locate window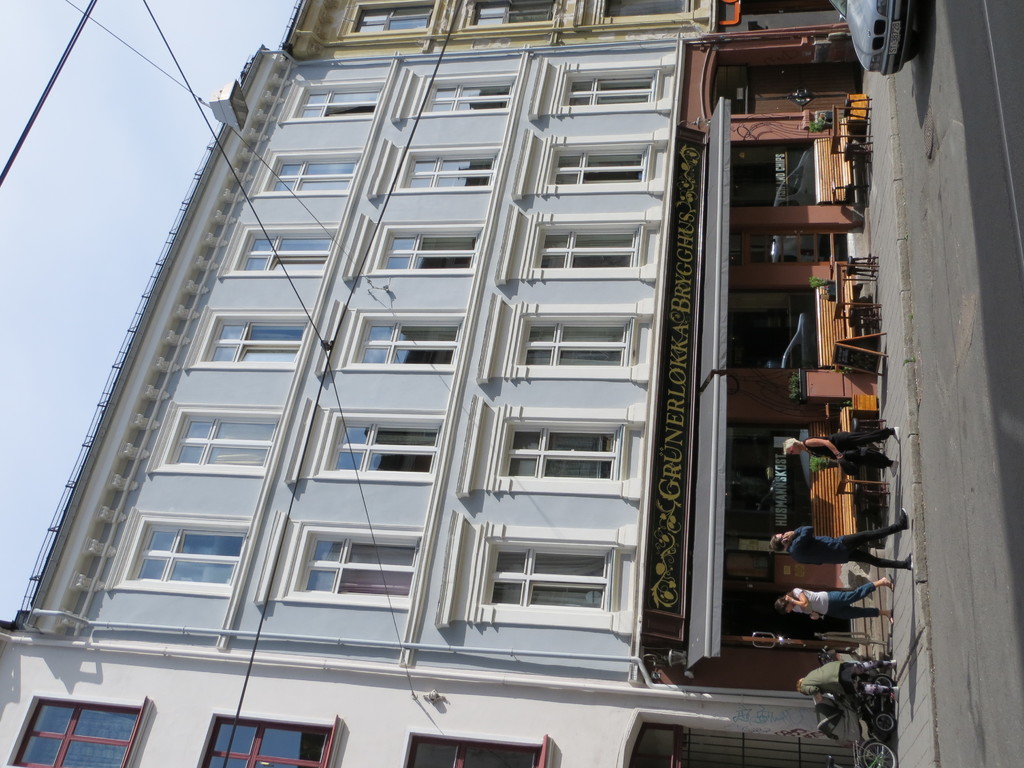
box(509, 124, 668, 202)
